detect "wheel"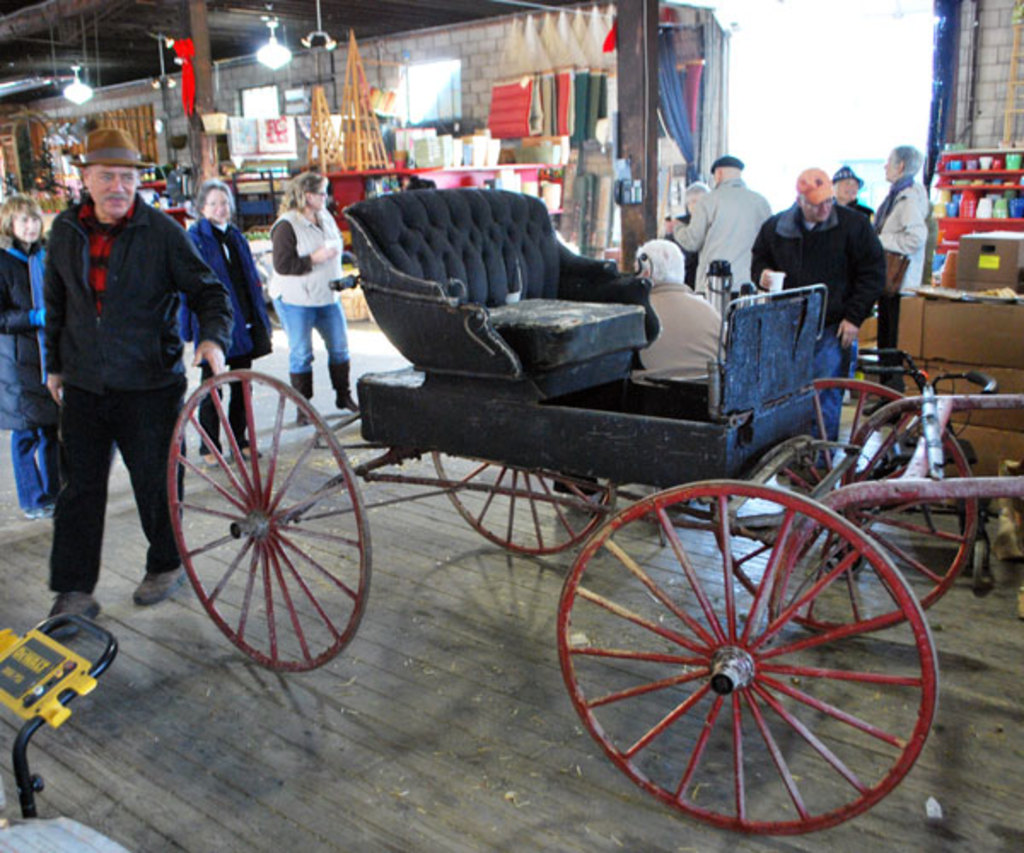
rect(543, 447, 961, 826)
